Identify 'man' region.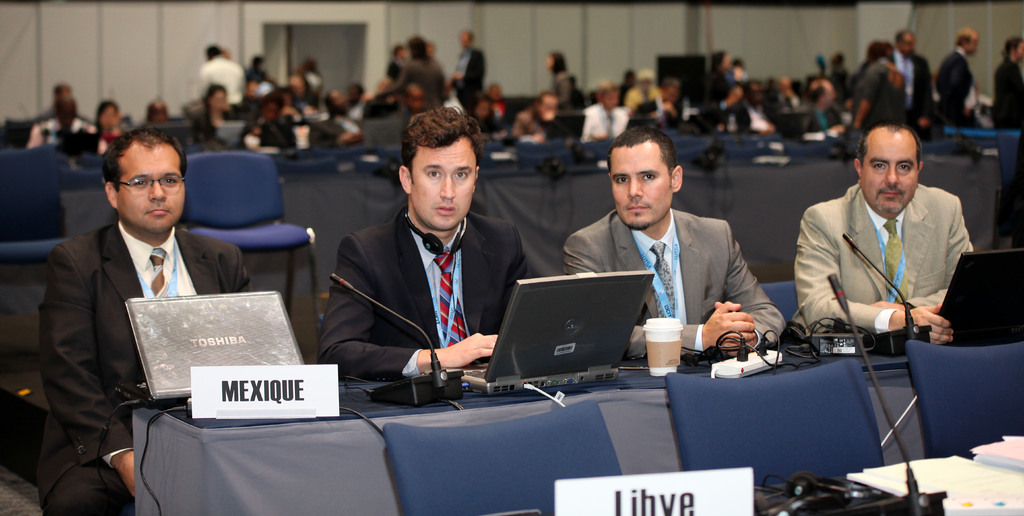
Region: <box>449,35,486,116</box>.
